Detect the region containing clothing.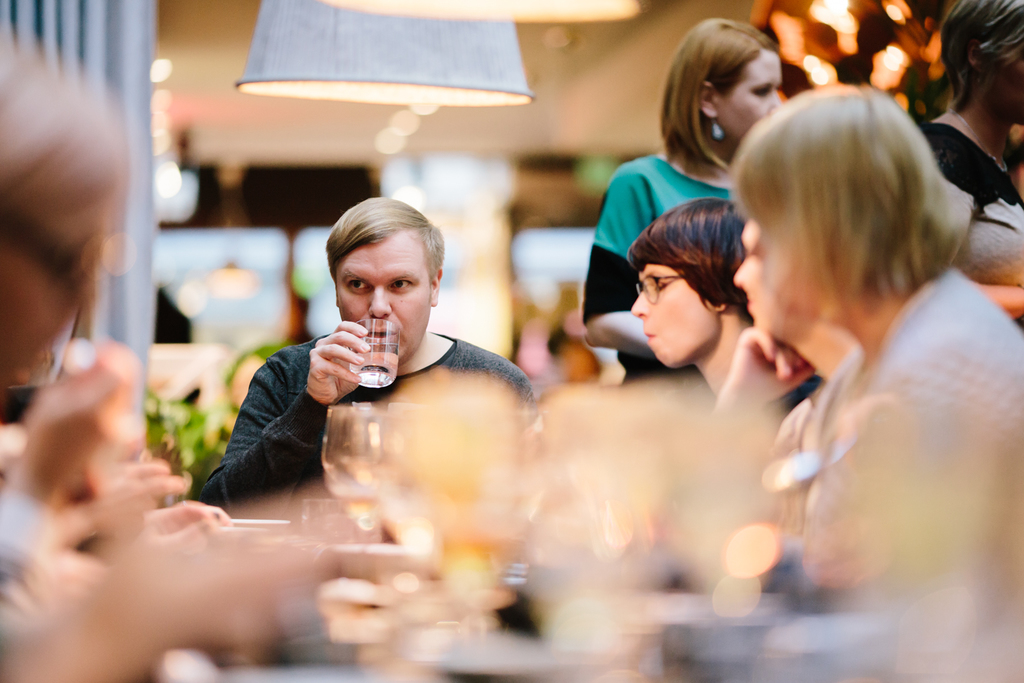
(x1=193, y1=337, x2=554, y2=496).
